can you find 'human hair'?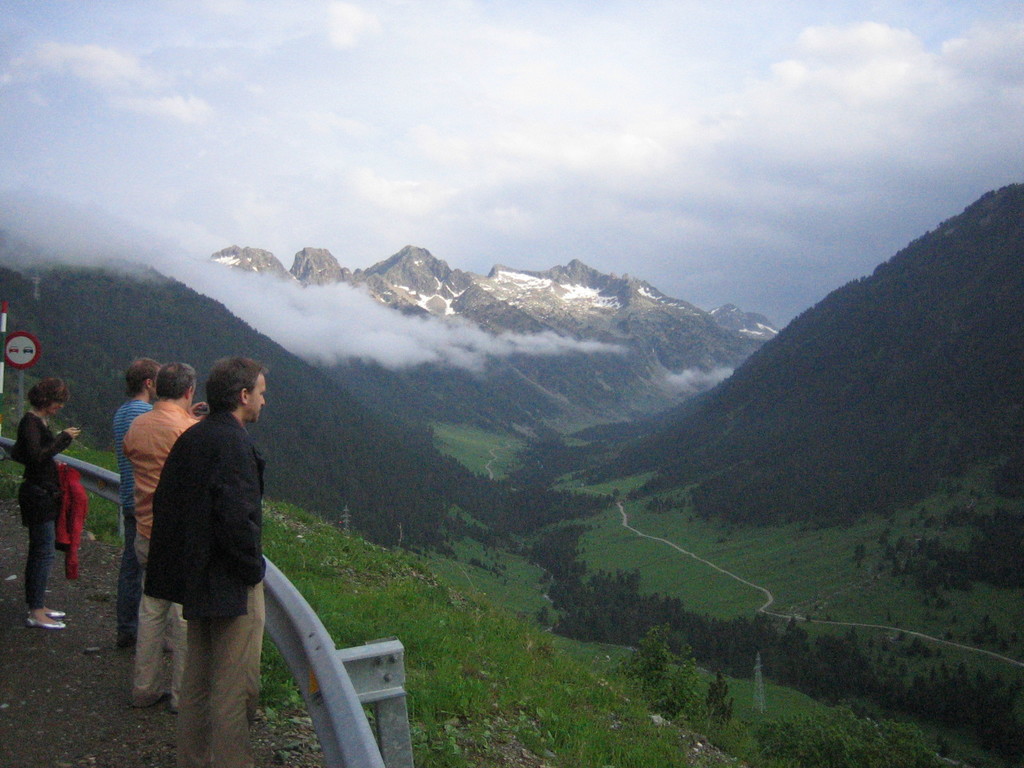
Yes, bounding box: {"x1": 204, "y1": 354, "x2": 268, "y2": 410}.
